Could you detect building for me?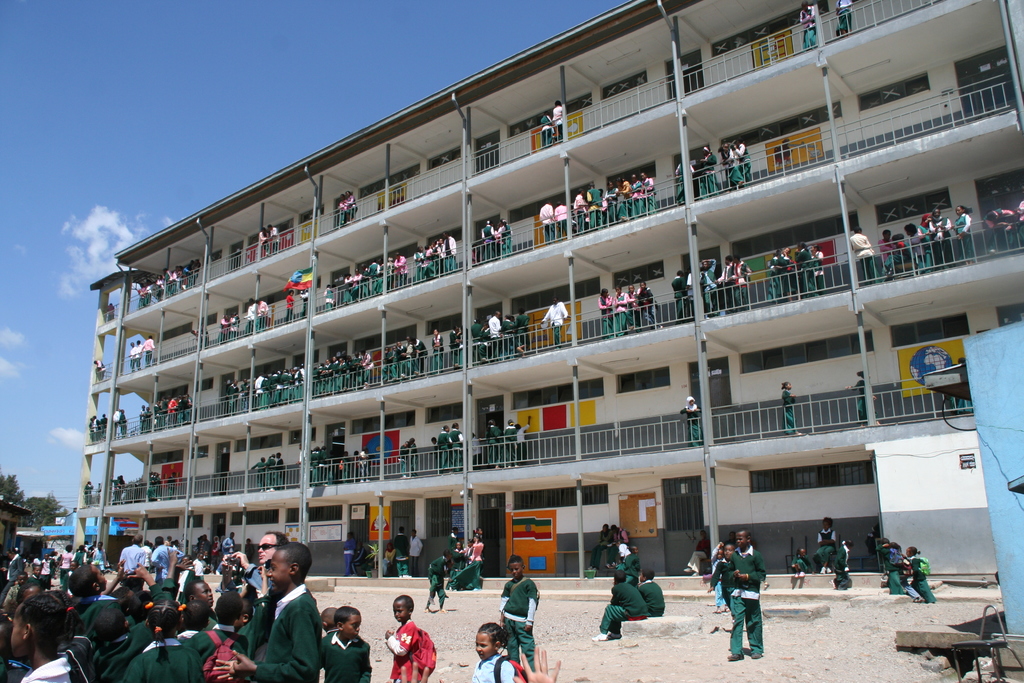
Detection result: 70, 0, 1023, 581.
